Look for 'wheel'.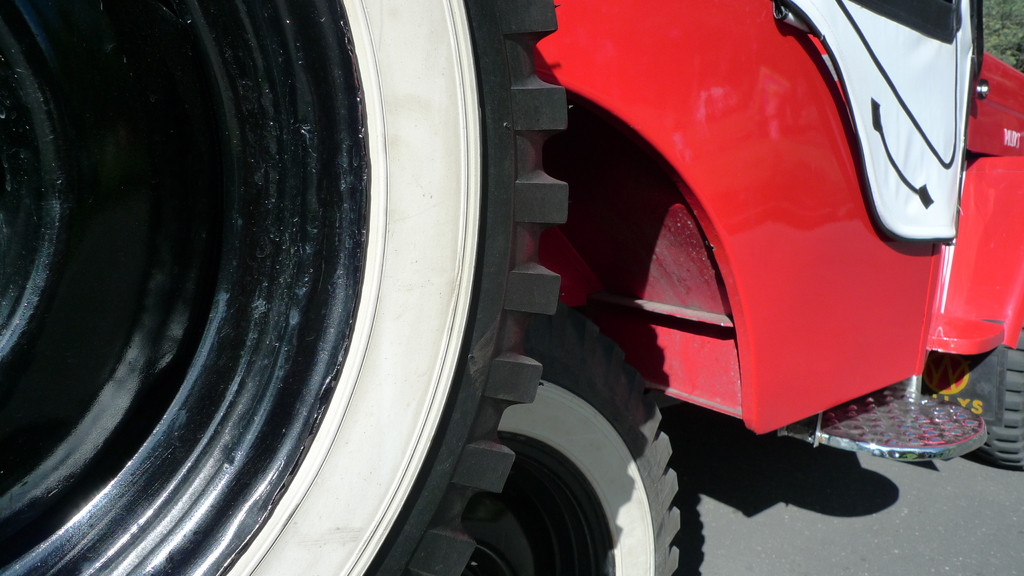
Found: [left=979, top=330, right=1023, bottom=467].
